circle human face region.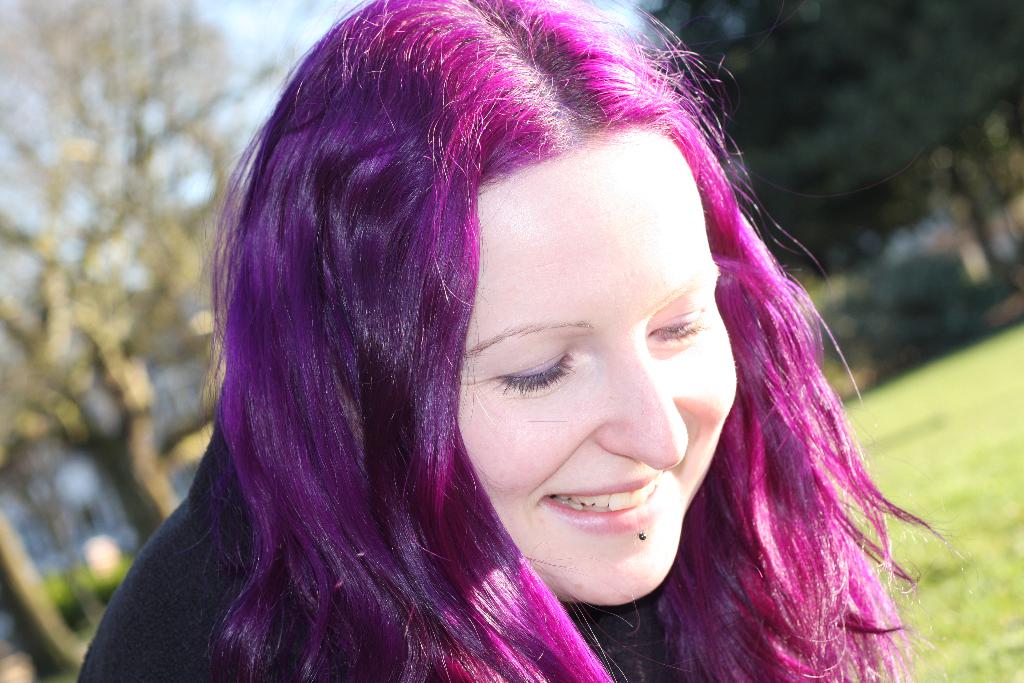
Region: [x1=459, y1=123, x2=742, y2=602].
